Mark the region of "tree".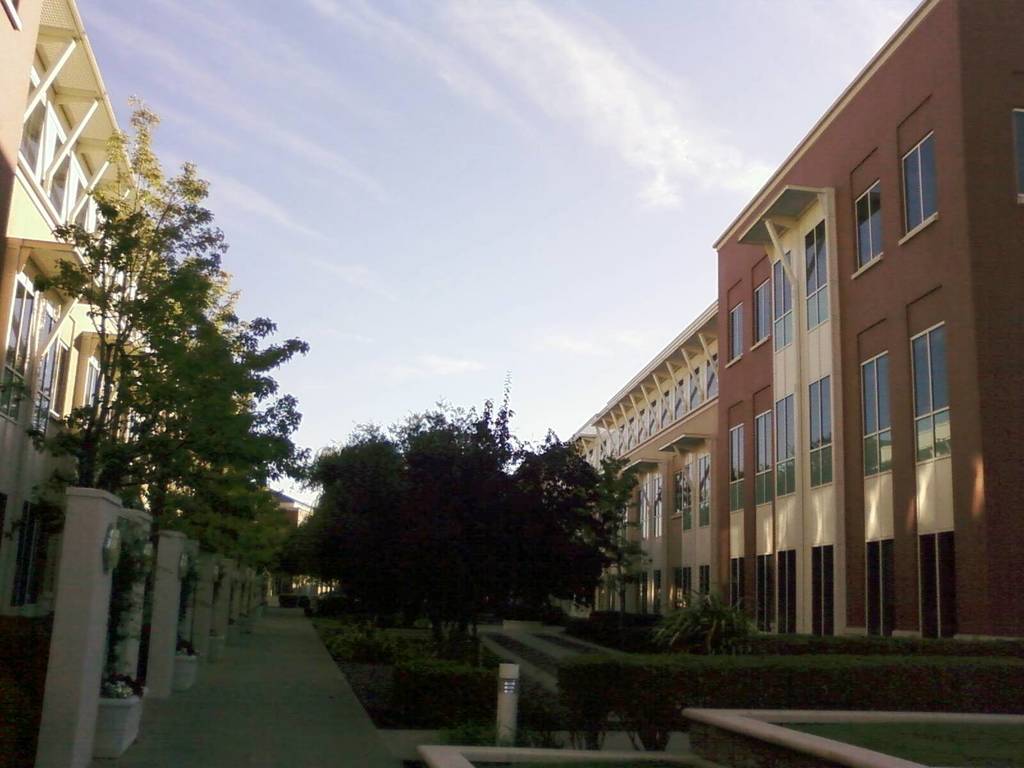
Region: (280, 372, 657, 666).
